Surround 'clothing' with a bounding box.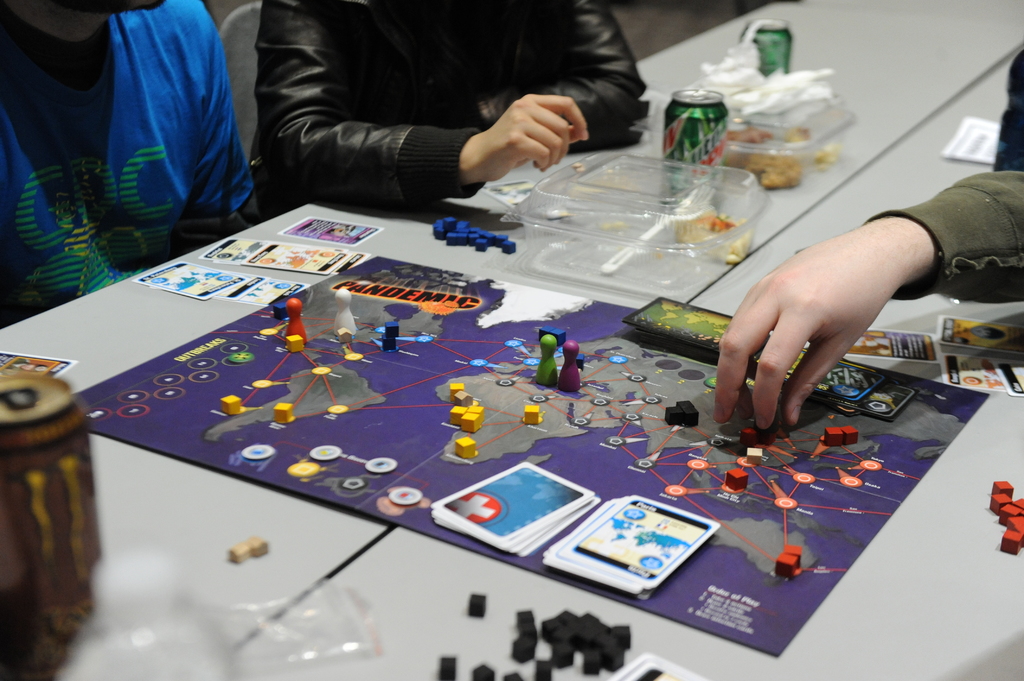
229, 4, 649, 205.
